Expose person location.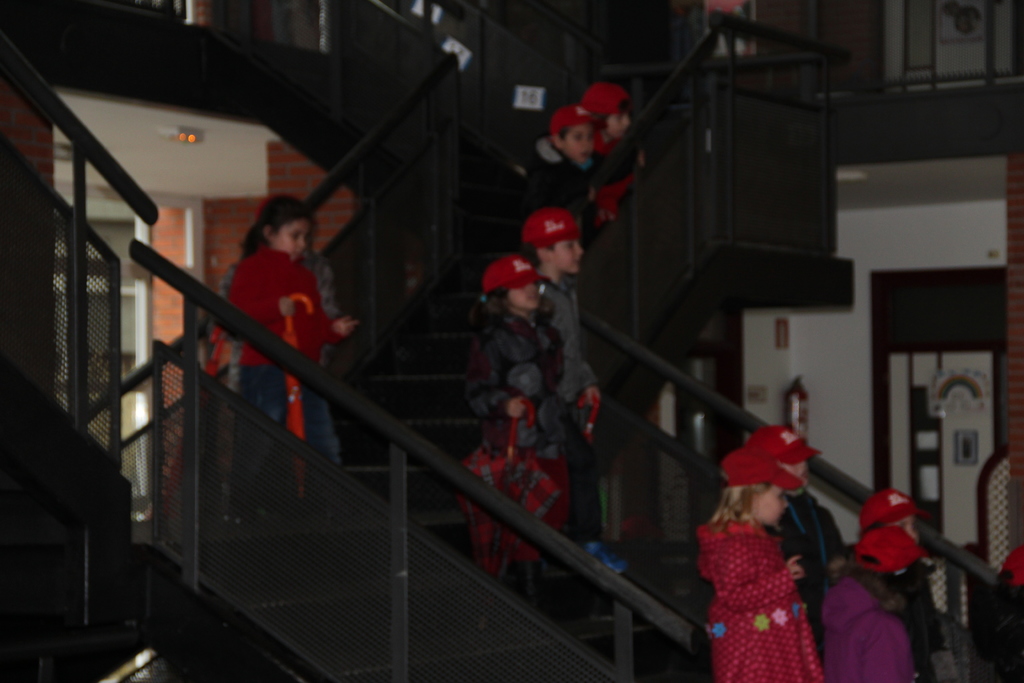
Exposed at [x1=519, y1=212, x2=604, y2=446].
